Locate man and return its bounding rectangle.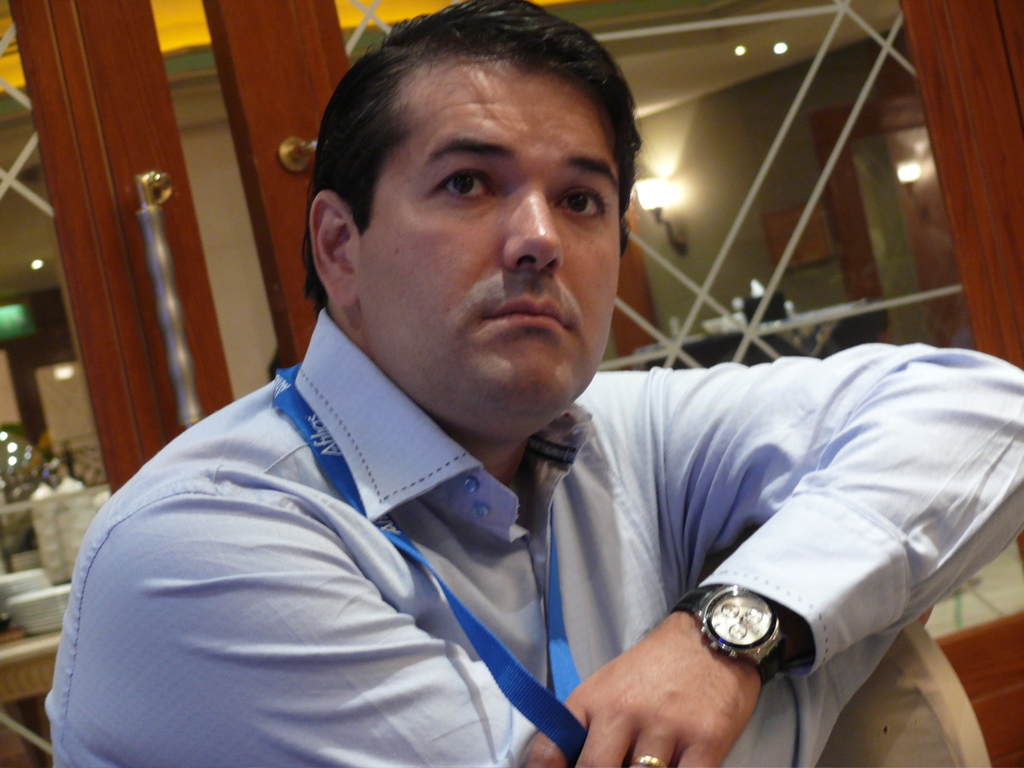
bbox=(44, 0, 1023, 767).
